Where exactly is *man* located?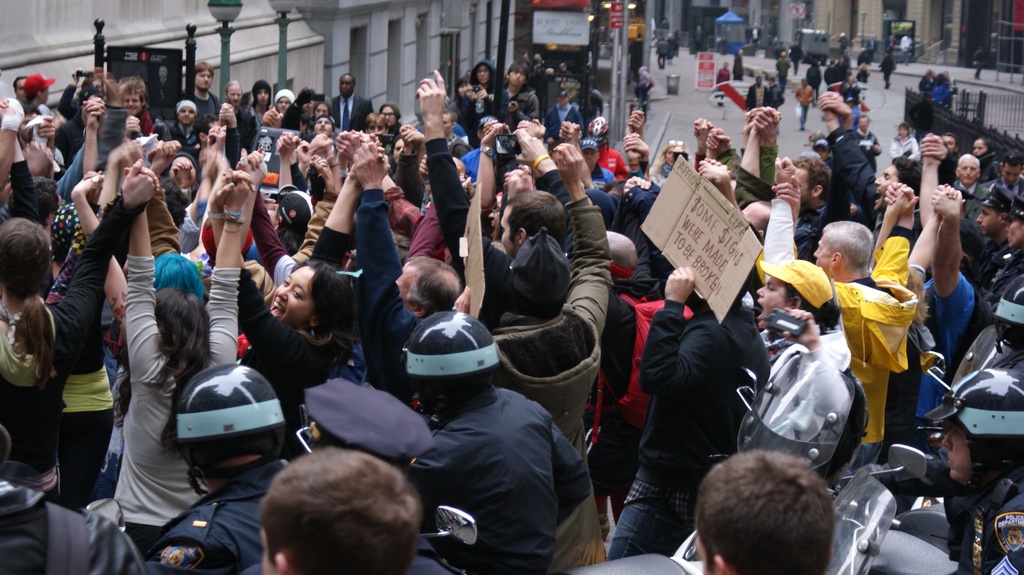
Its bounding box is <region>580, 143, 614, 191</region>.
